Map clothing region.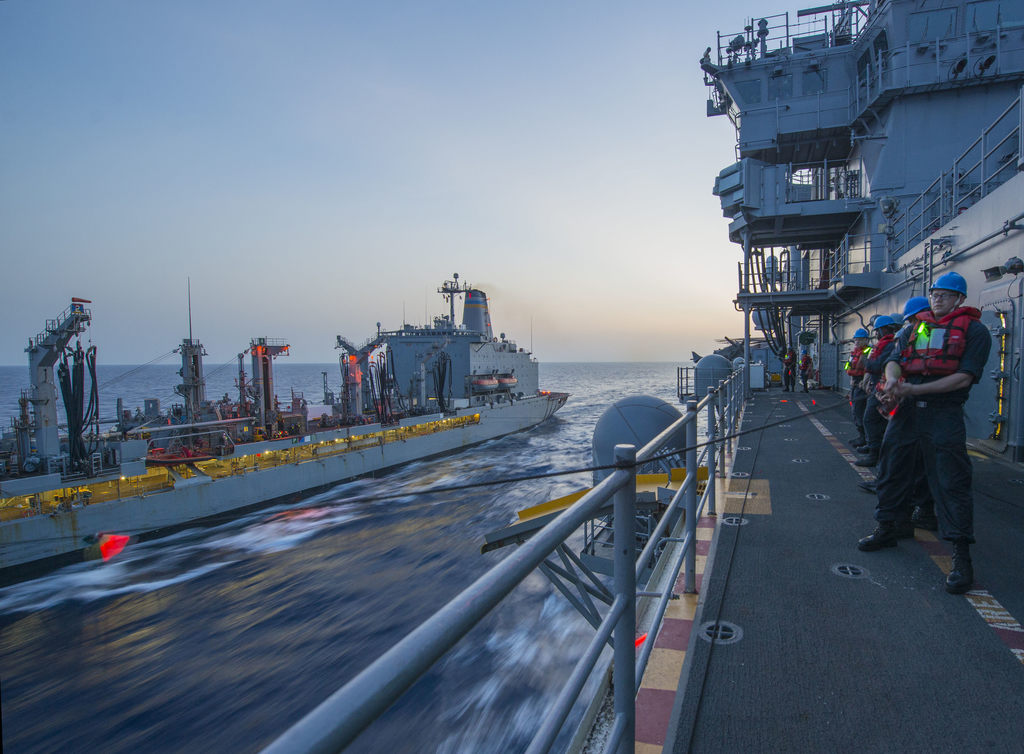
Mapped to [216,431,231,448].
